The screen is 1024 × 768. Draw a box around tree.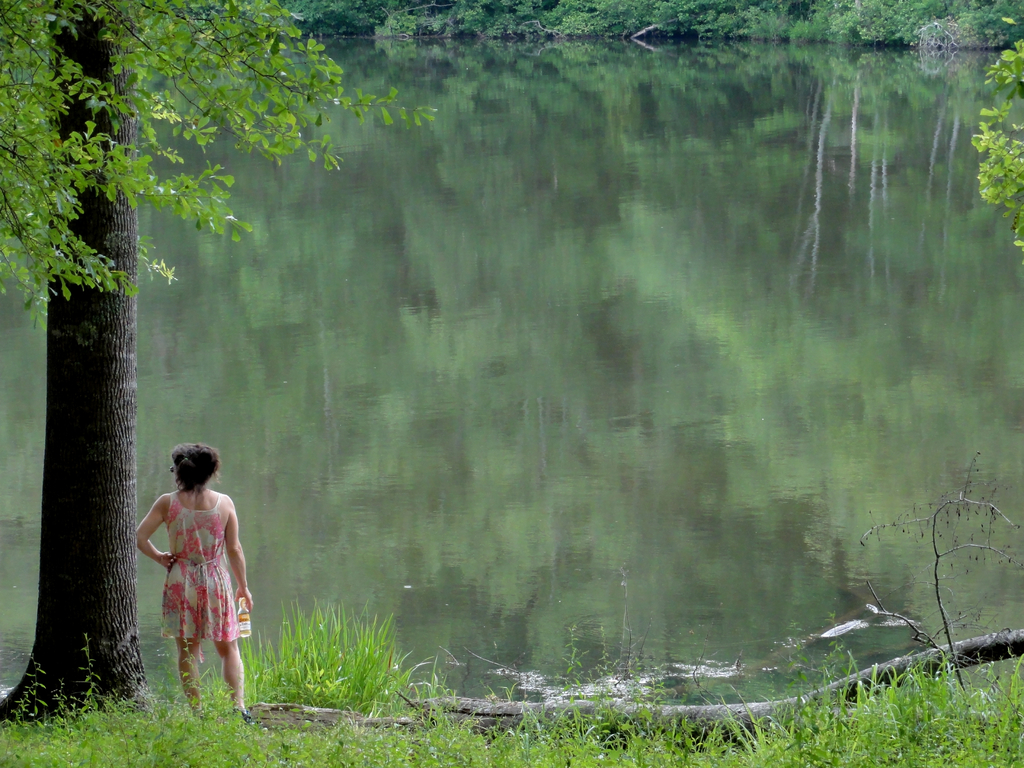
detection(971, 31, 1023, 236).
